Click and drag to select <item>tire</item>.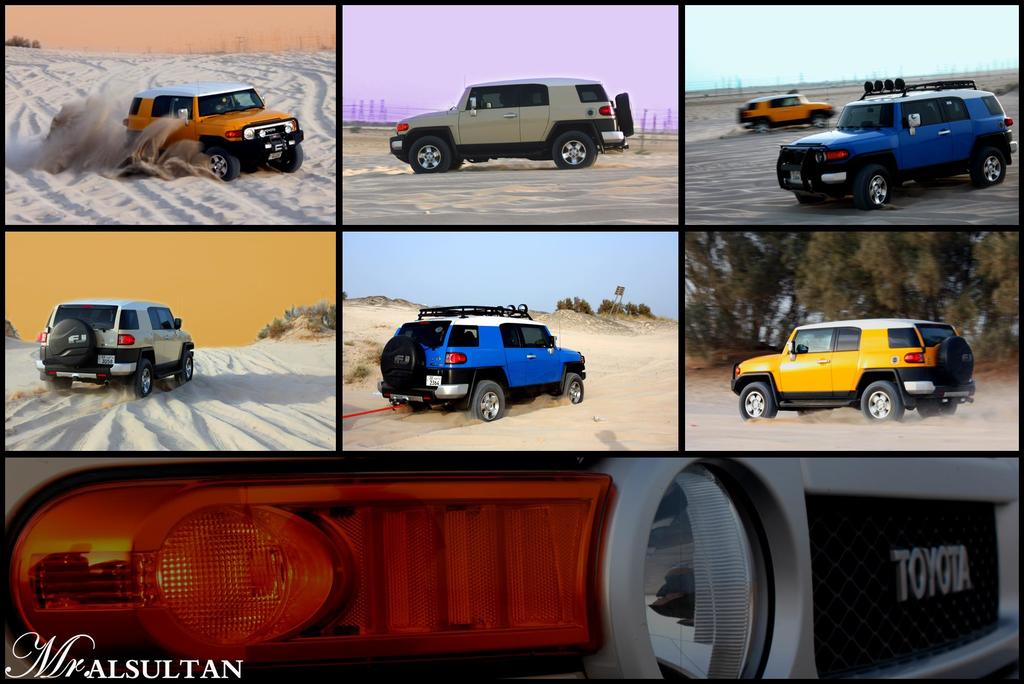
Selection: (left=812, top=108, right=829, bottom=129).
